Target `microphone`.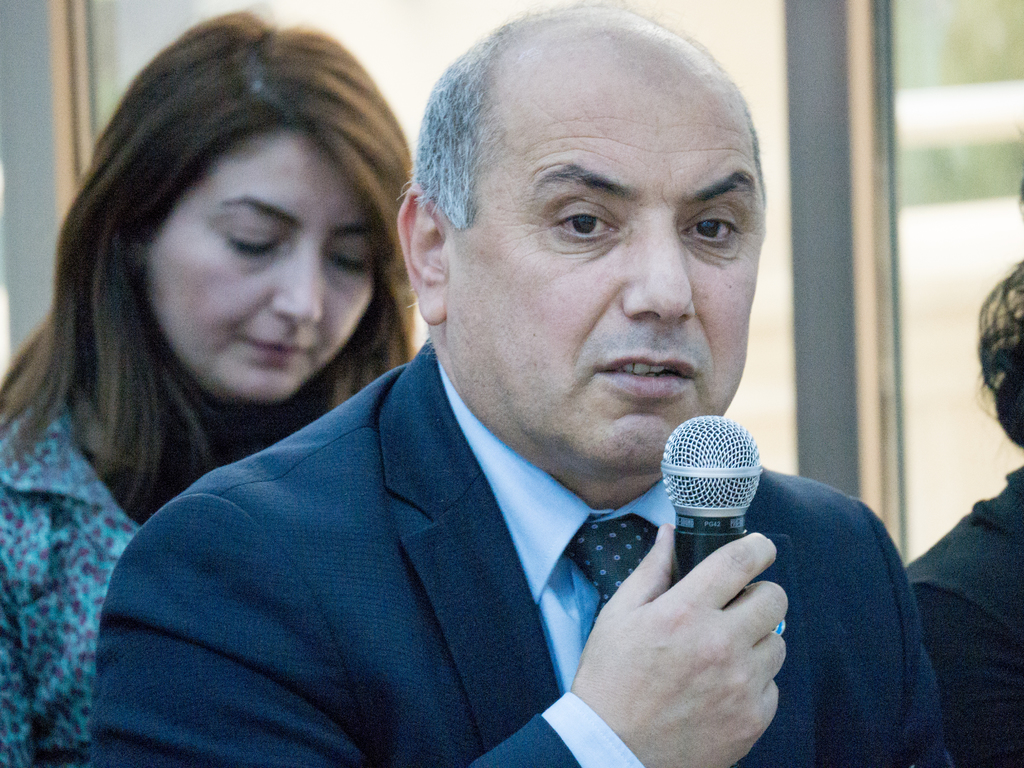
Target region: {"x1": 655, "y1": 411, "x2": 766, "y2": 604}.
